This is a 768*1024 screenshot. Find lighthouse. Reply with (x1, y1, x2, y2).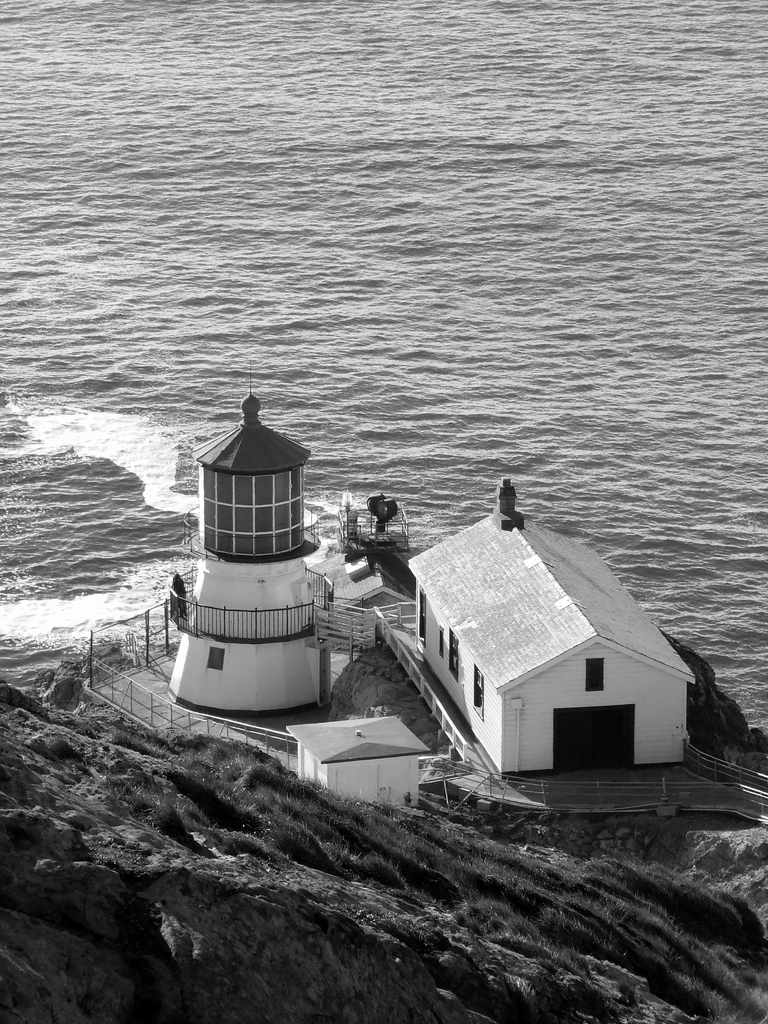
(164, 384, 339, 711).
